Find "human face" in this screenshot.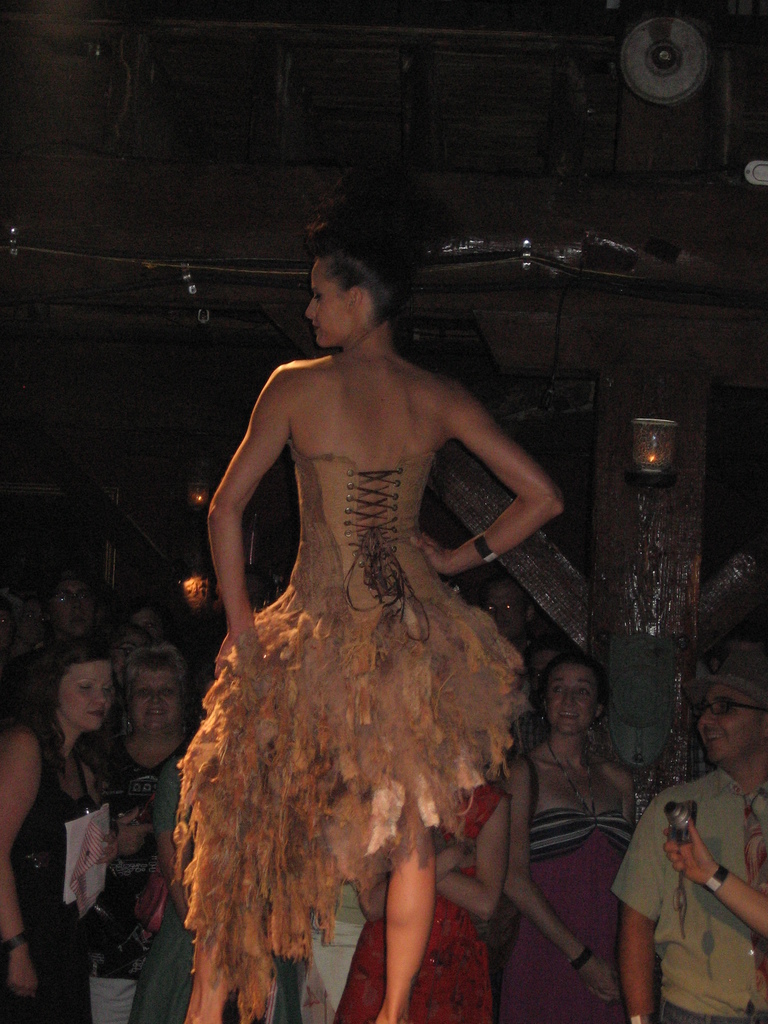
The bounding box for "human face" is [x1=60, y1=655, x2=117, y2=727].
